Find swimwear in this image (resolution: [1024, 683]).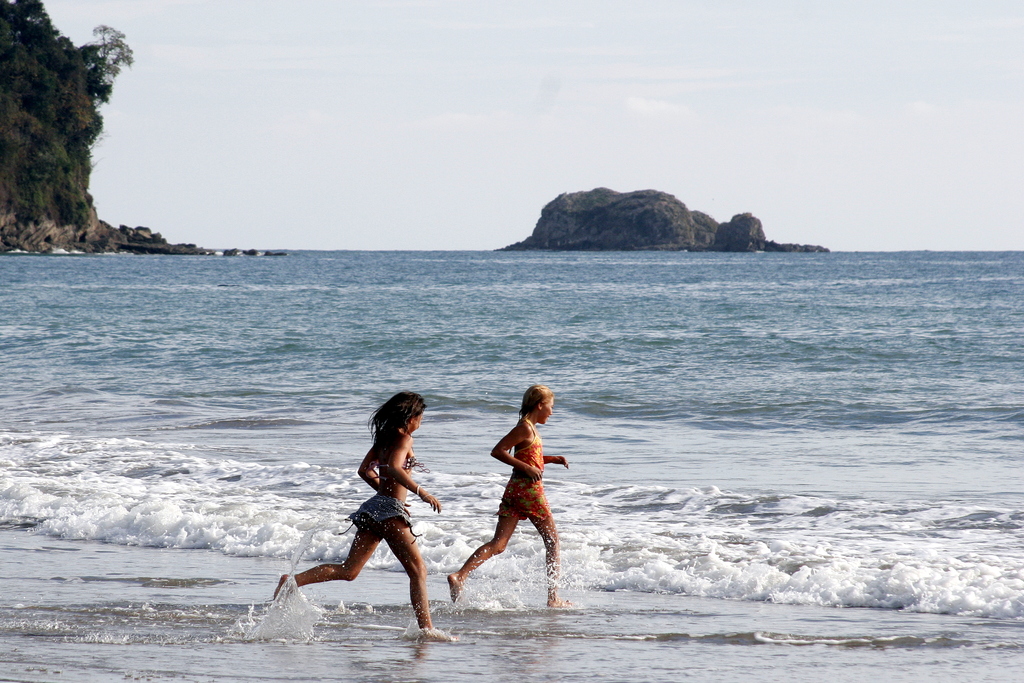
{"x1": 485, "y1": 415, "x2": 547, "y2": 527}.
